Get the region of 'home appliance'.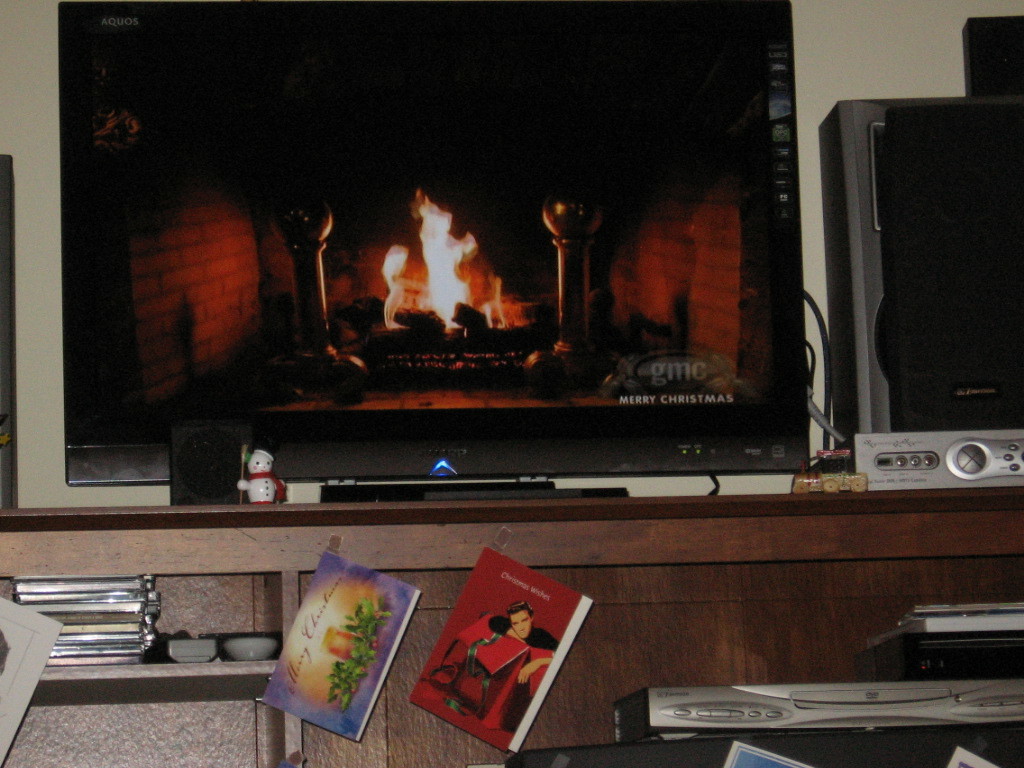
l=212, t=628, r=278, b=663.
